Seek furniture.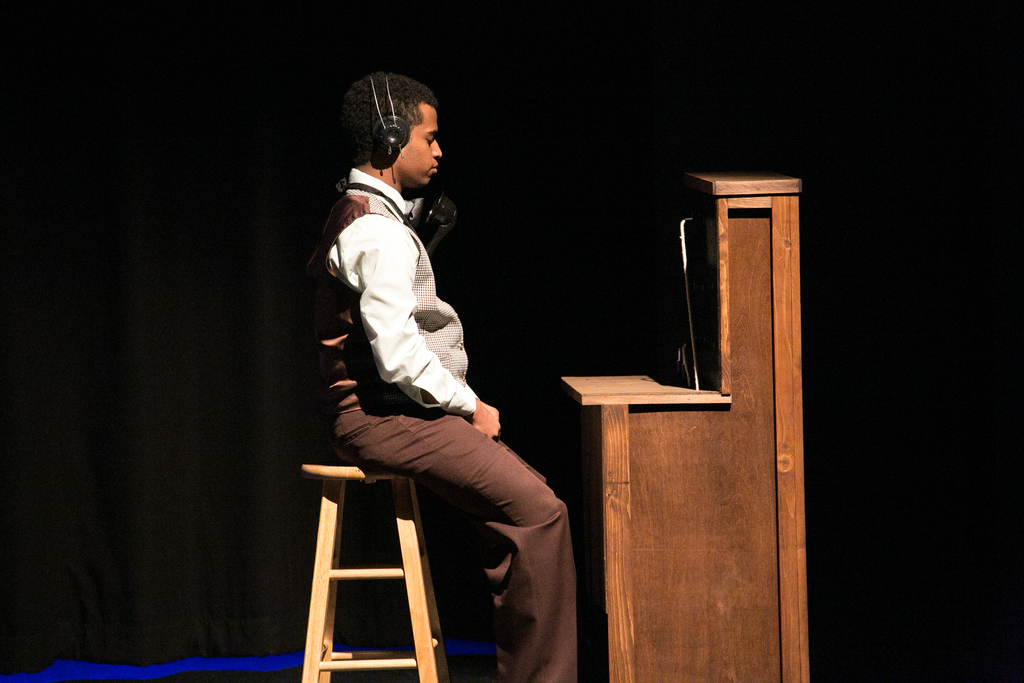
<region>300, 452, 451, 682</region>.
